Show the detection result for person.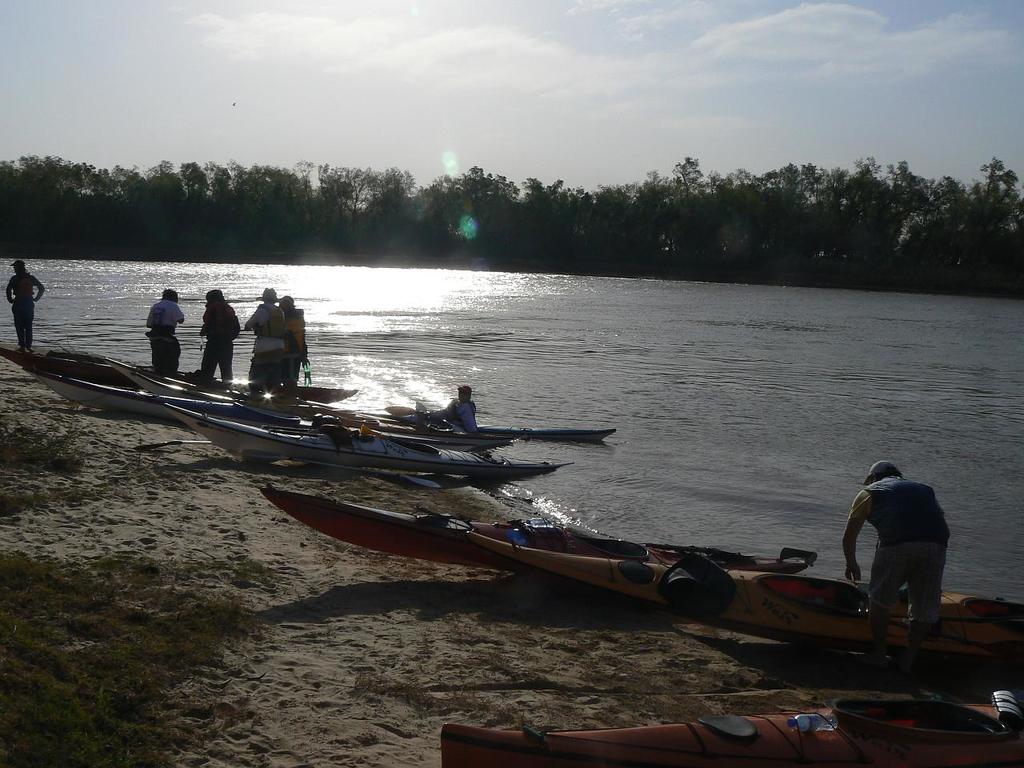
select_region(198, 288, 234, 388).
